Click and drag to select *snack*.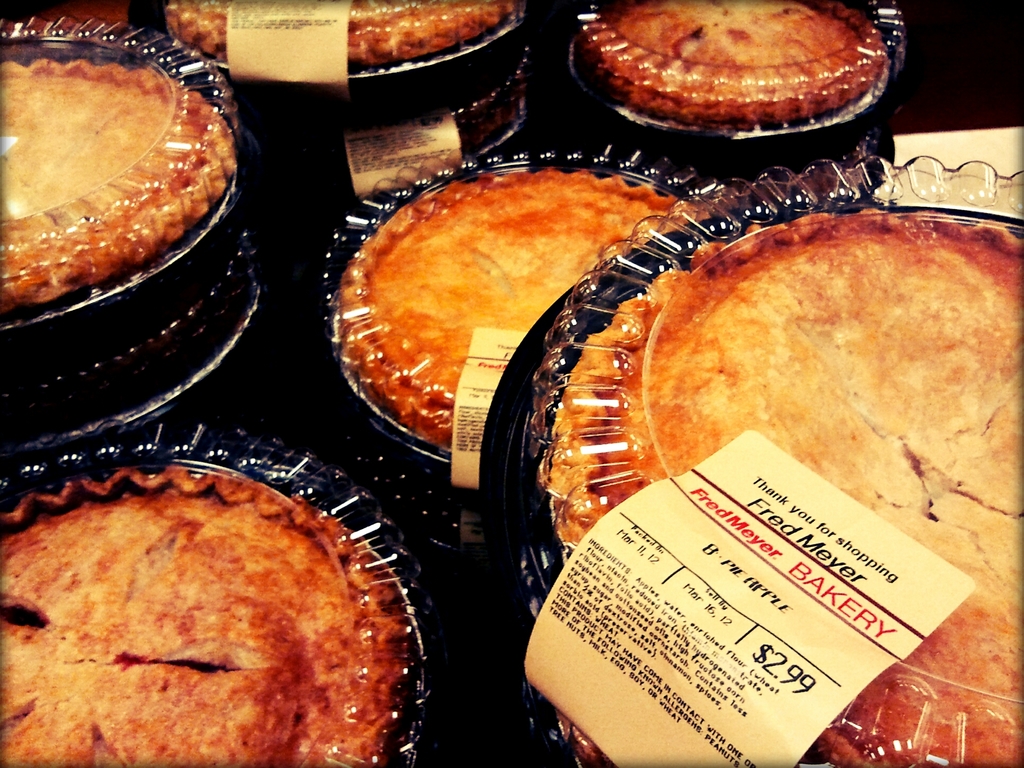
Selection: <bbox>536, 197, 1023, 767</bbox>.
